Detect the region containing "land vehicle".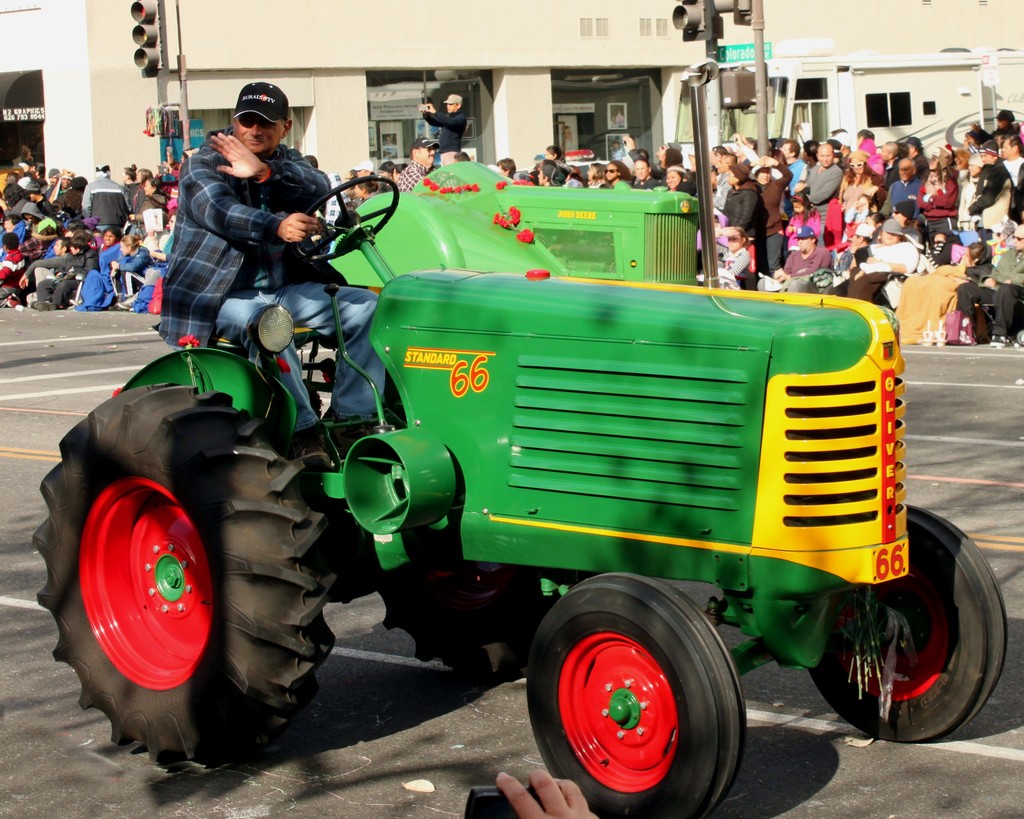
<region>93, 194, 1009, 800</region>.
